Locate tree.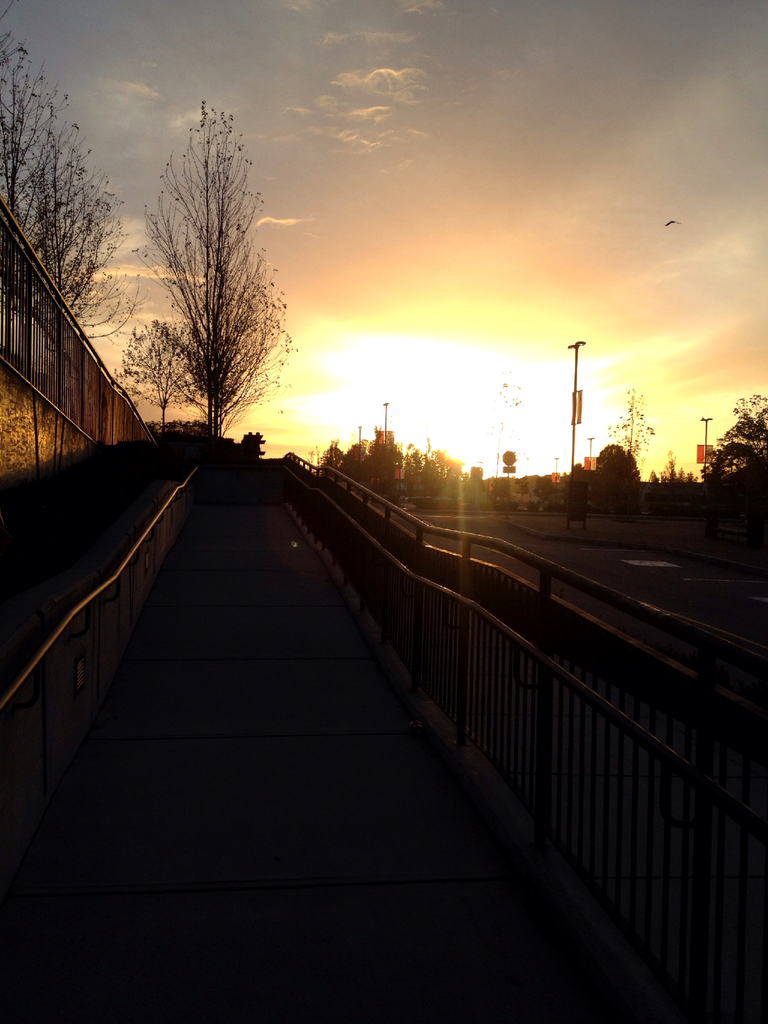
Bounding box: <box>132,89,300,461</box>.
